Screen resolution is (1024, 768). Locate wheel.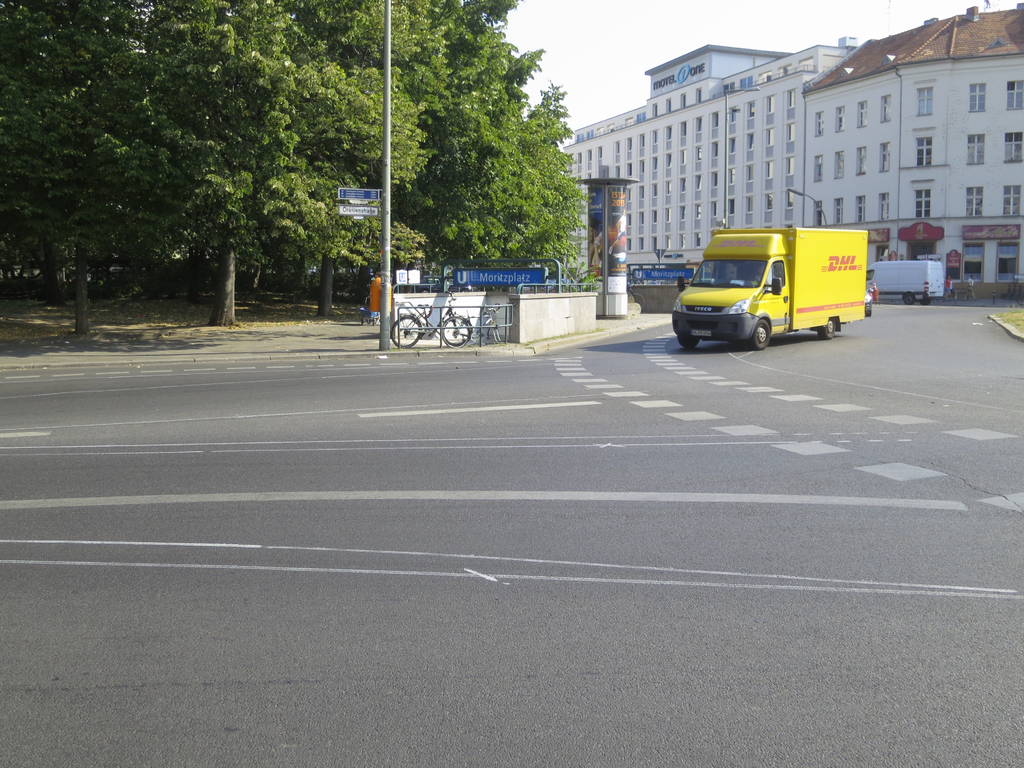
x1=750, y1=315, x2=771, y2=347.
